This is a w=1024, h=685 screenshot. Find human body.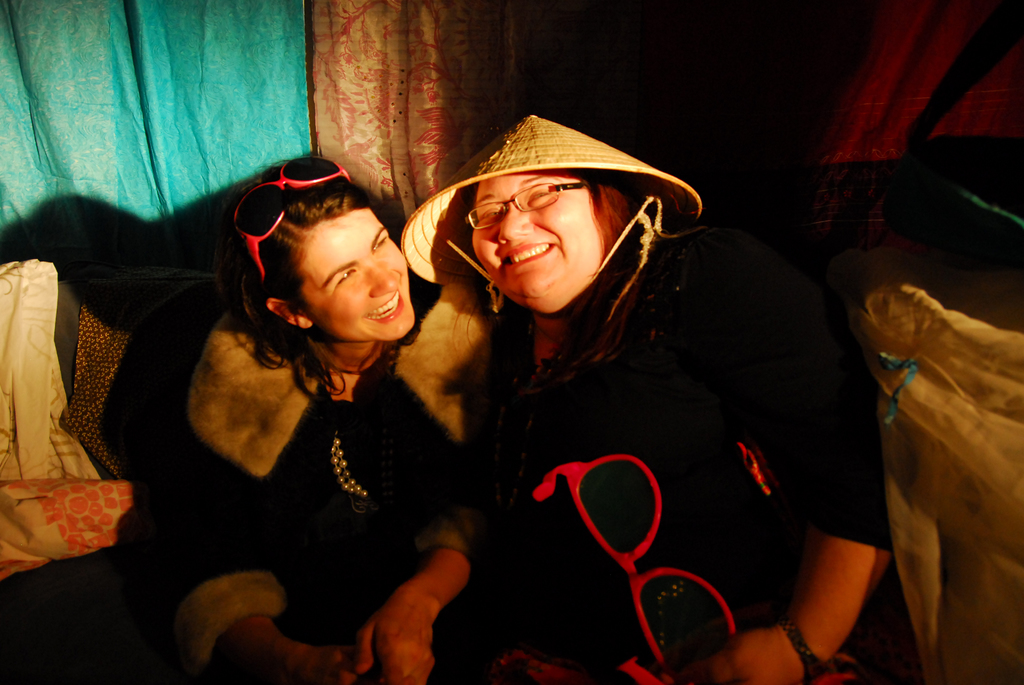
Bounding box: region(99, 59, 506, 675).
